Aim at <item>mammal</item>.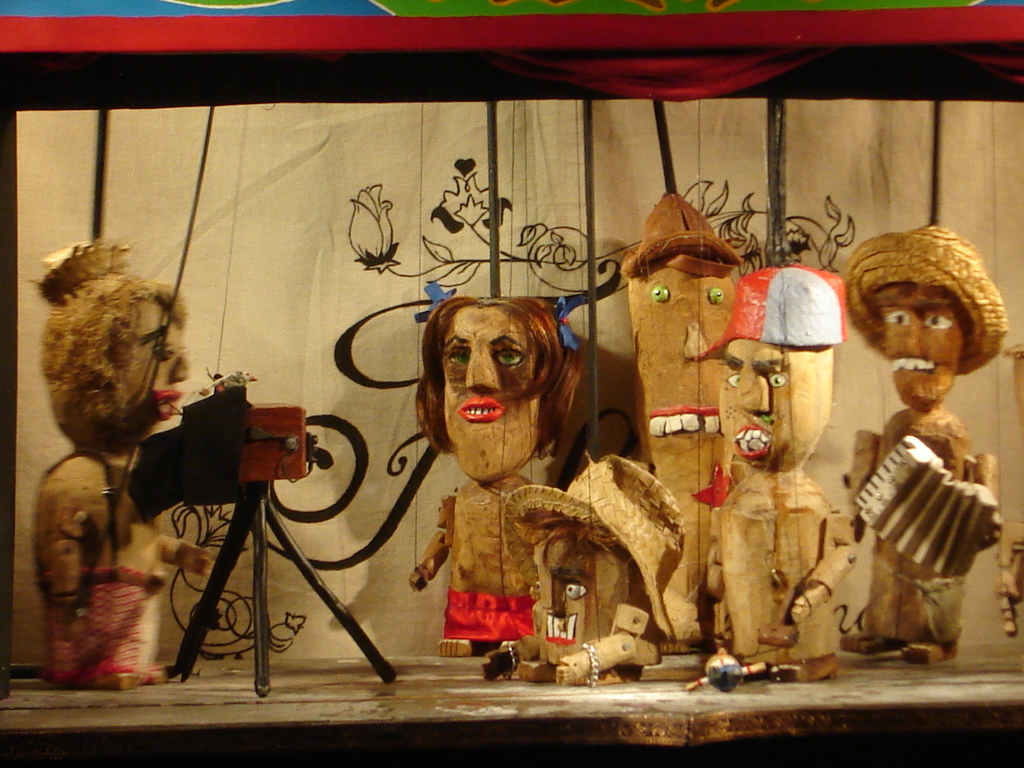
Aimed at box(479, 448, 691, 682).
